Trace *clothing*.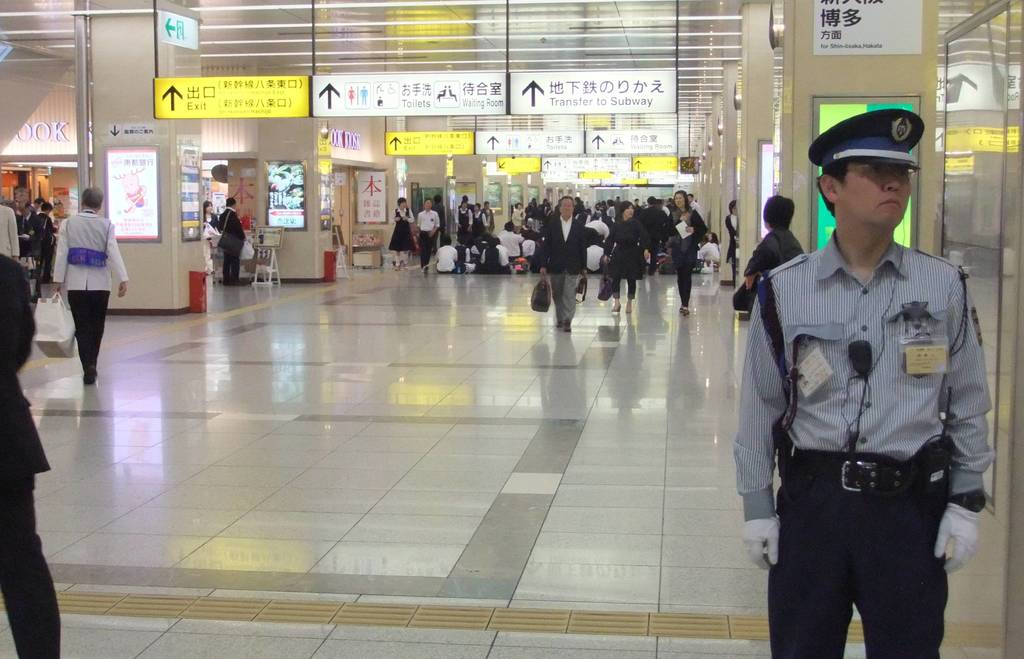
Traced to {"left": 541, "top": 211, "right": 588, "bottom": 318}.
